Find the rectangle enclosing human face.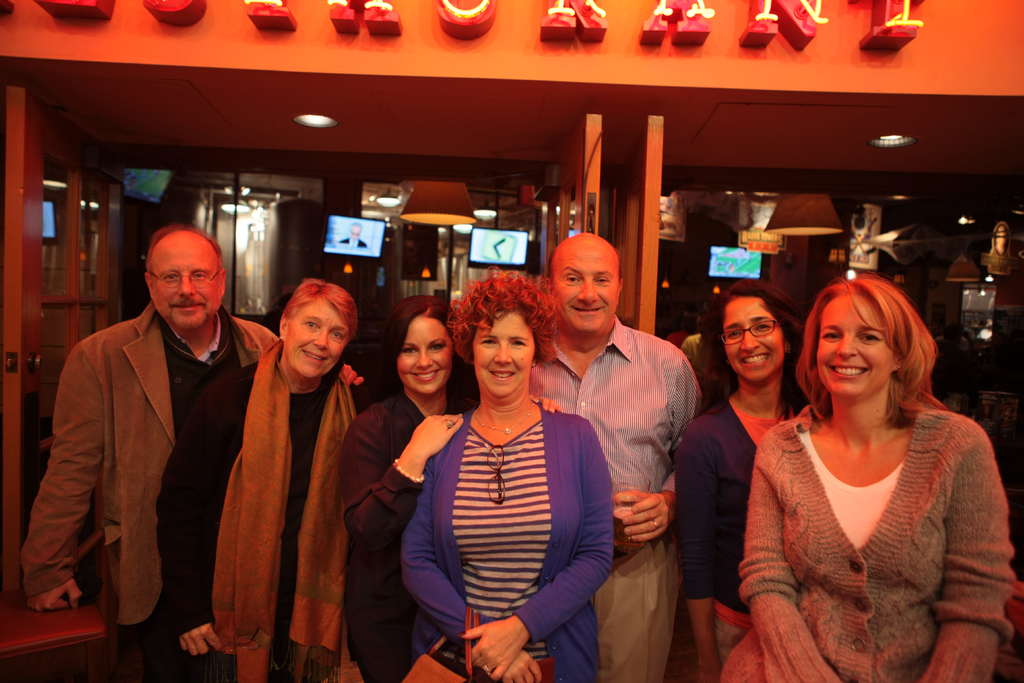
[x1=723, y1=295, x2=783, y2=382].
